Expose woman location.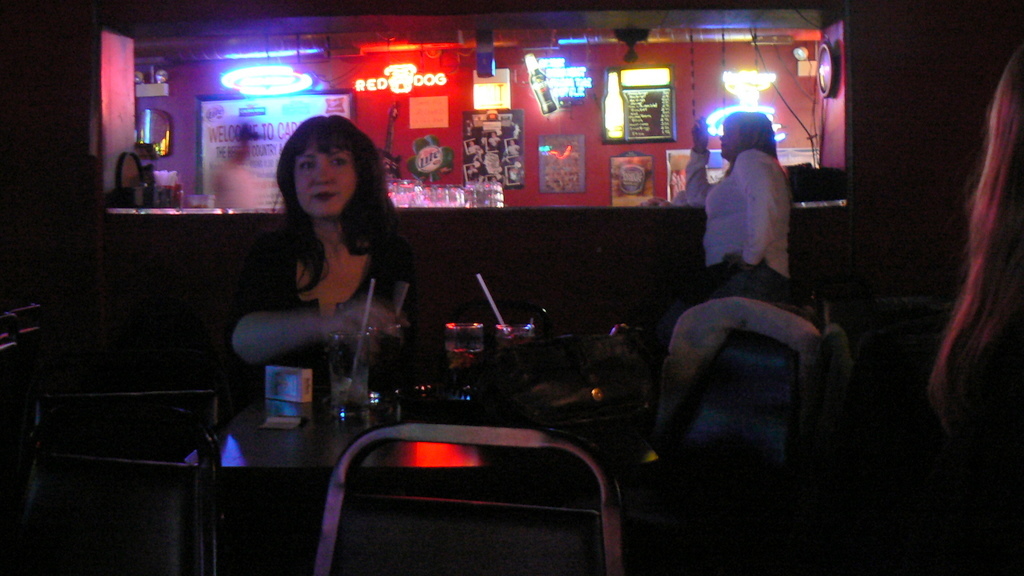
Exposed at pyautogui.locateOnScreen(221, 121, 454, 397).
